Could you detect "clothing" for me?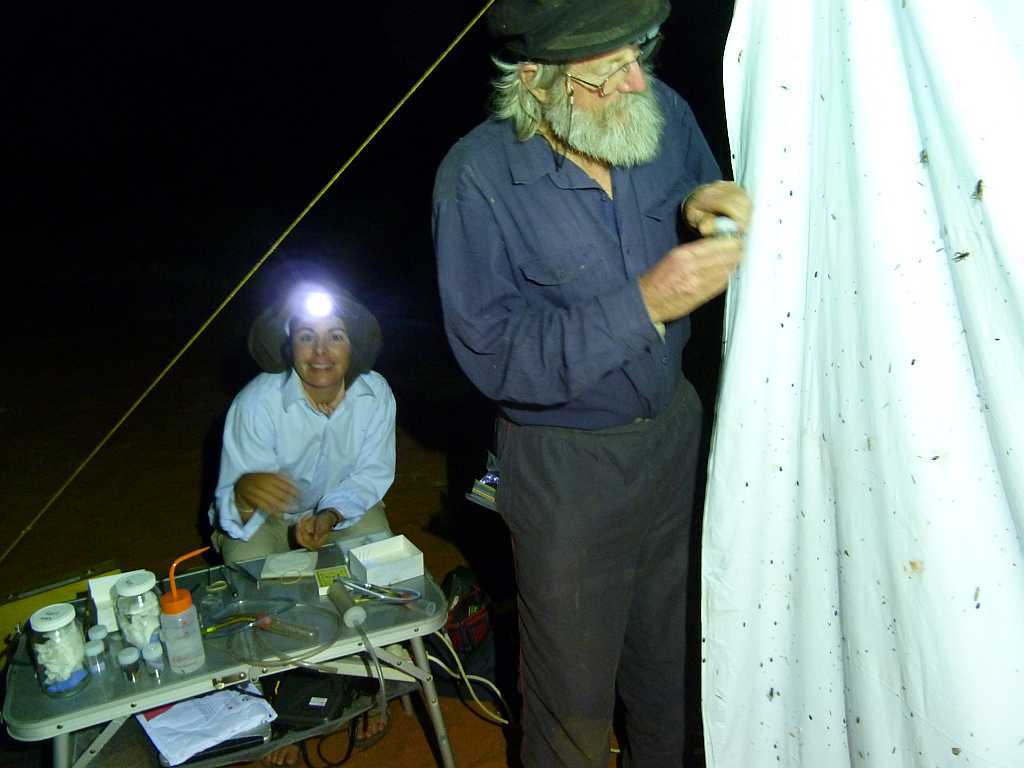
Detection result: 197 332 403 567.
